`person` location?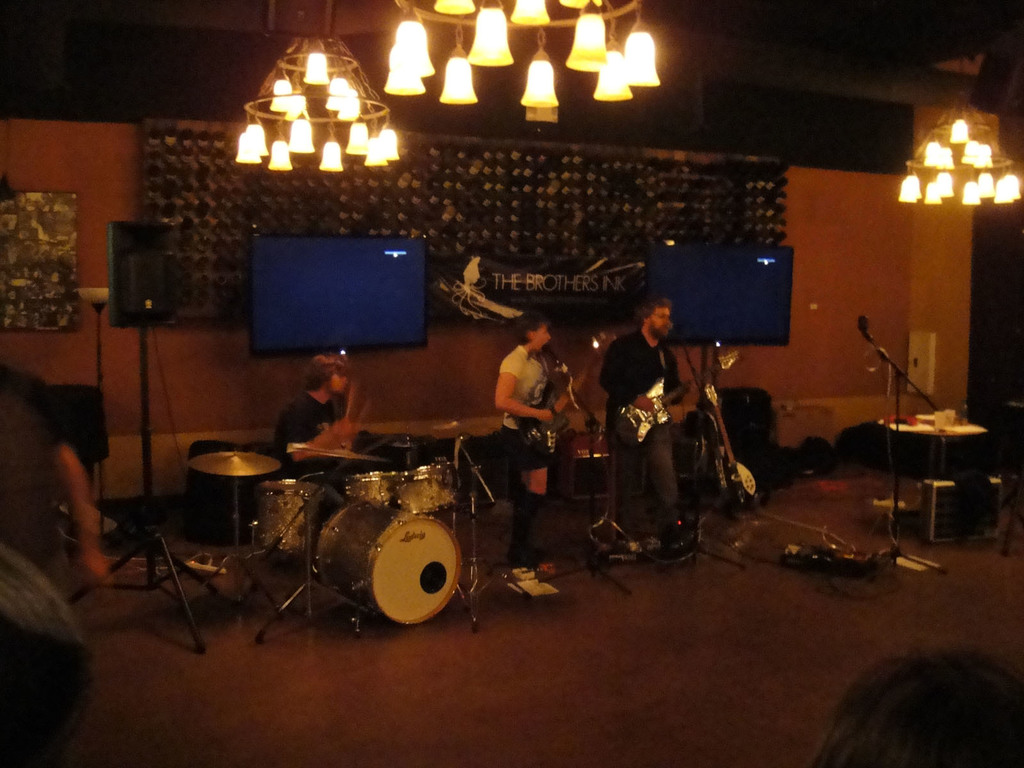
[811, 648, 1023, 767]
